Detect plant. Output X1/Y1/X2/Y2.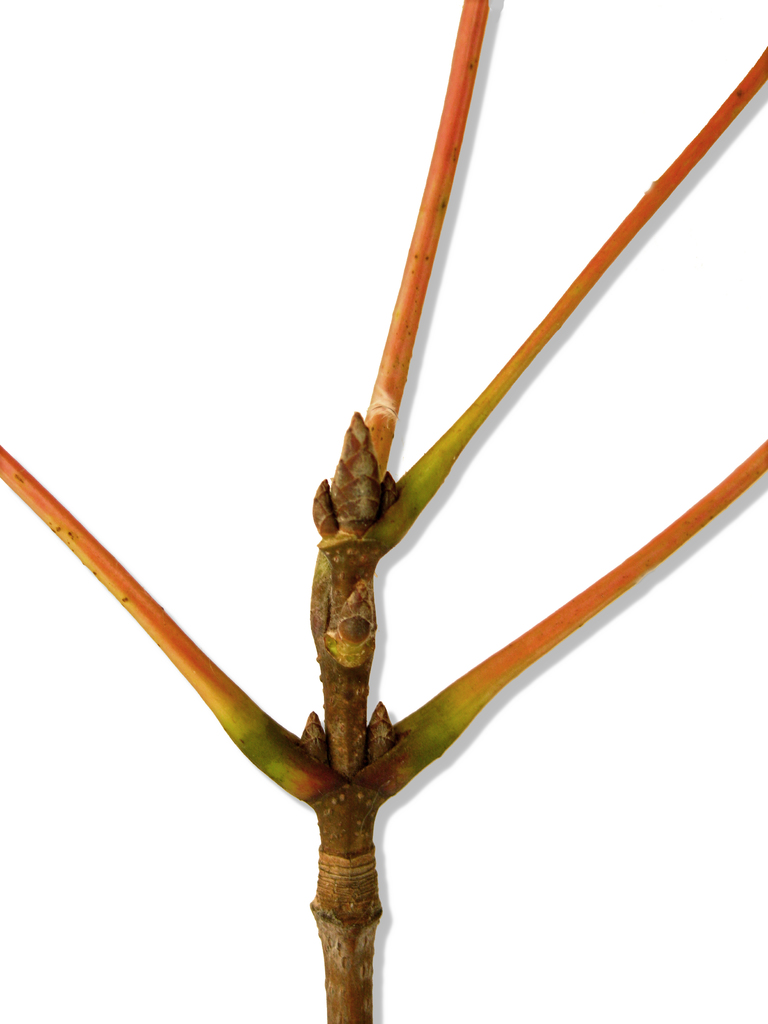
0/0/767/1023.
